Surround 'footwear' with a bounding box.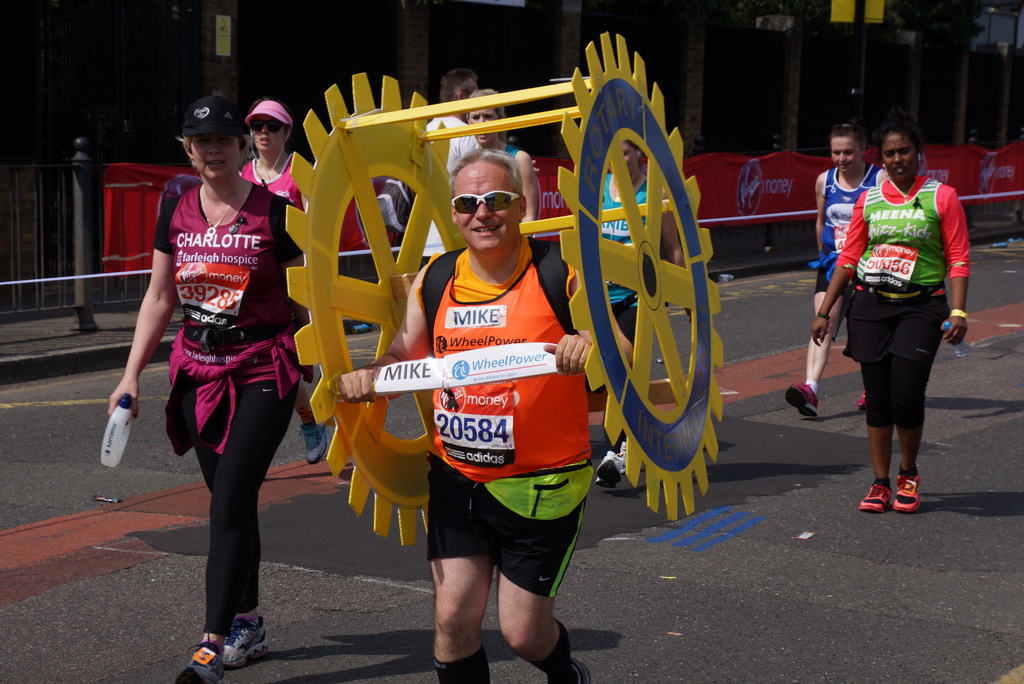
<bbox>300, 408, 335, 468</bbox>.
